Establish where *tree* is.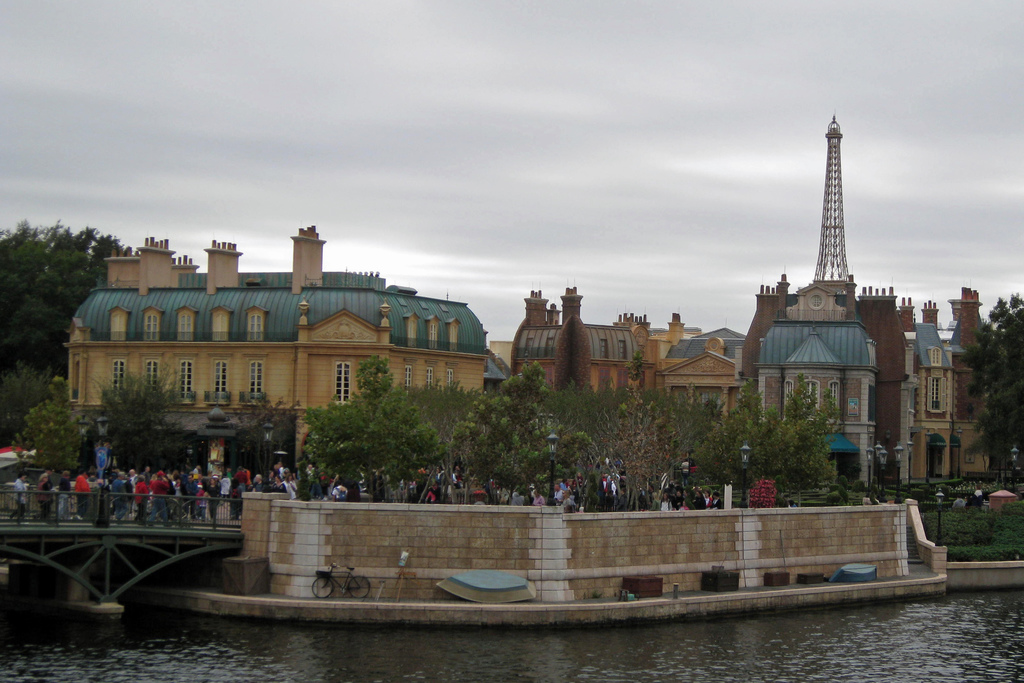
Established at crop(5, 210, 72, 319).
